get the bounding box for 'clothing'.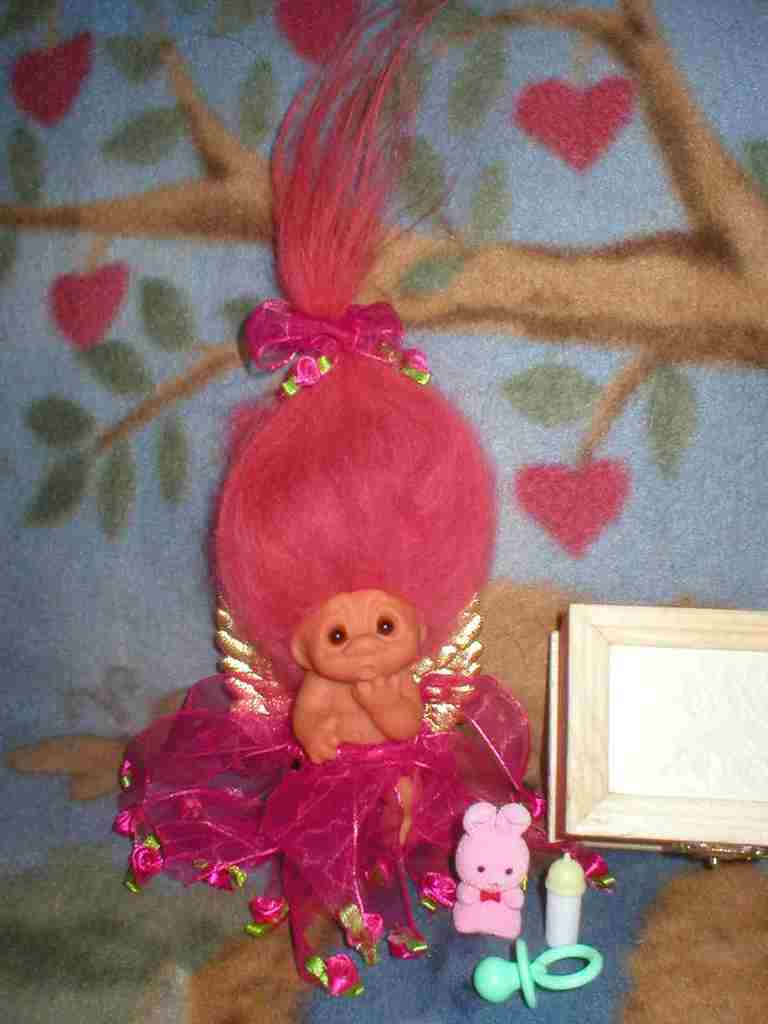
212/623/557/973.
